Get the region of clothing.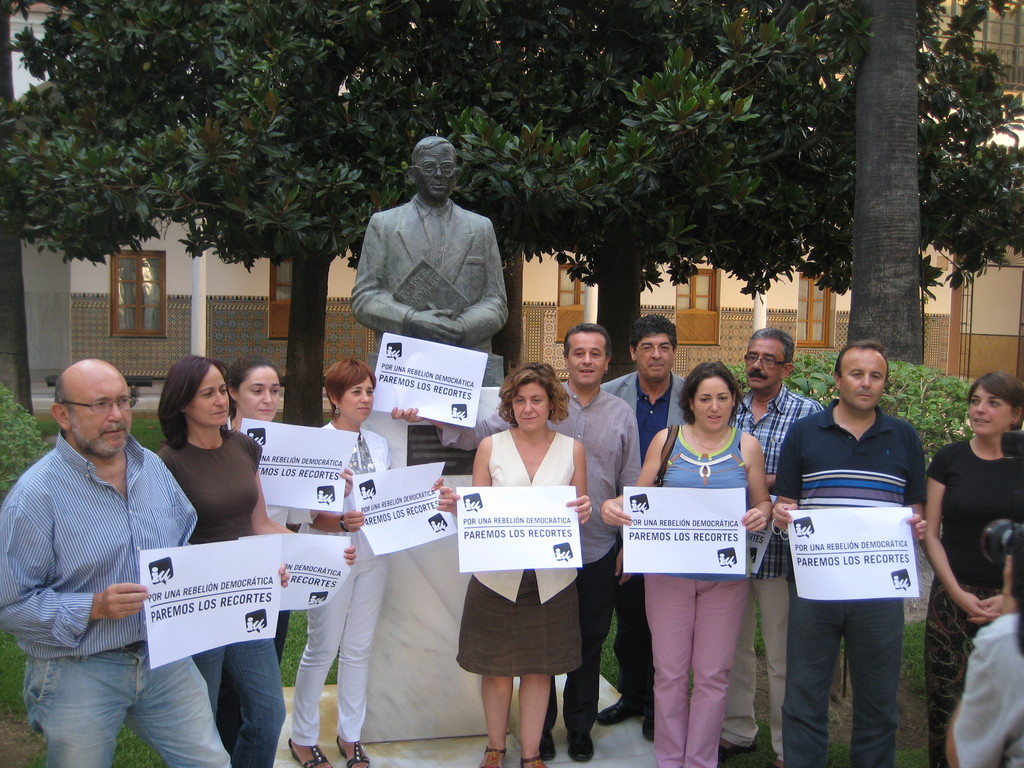
bbox(154, 424, 273, 767).
